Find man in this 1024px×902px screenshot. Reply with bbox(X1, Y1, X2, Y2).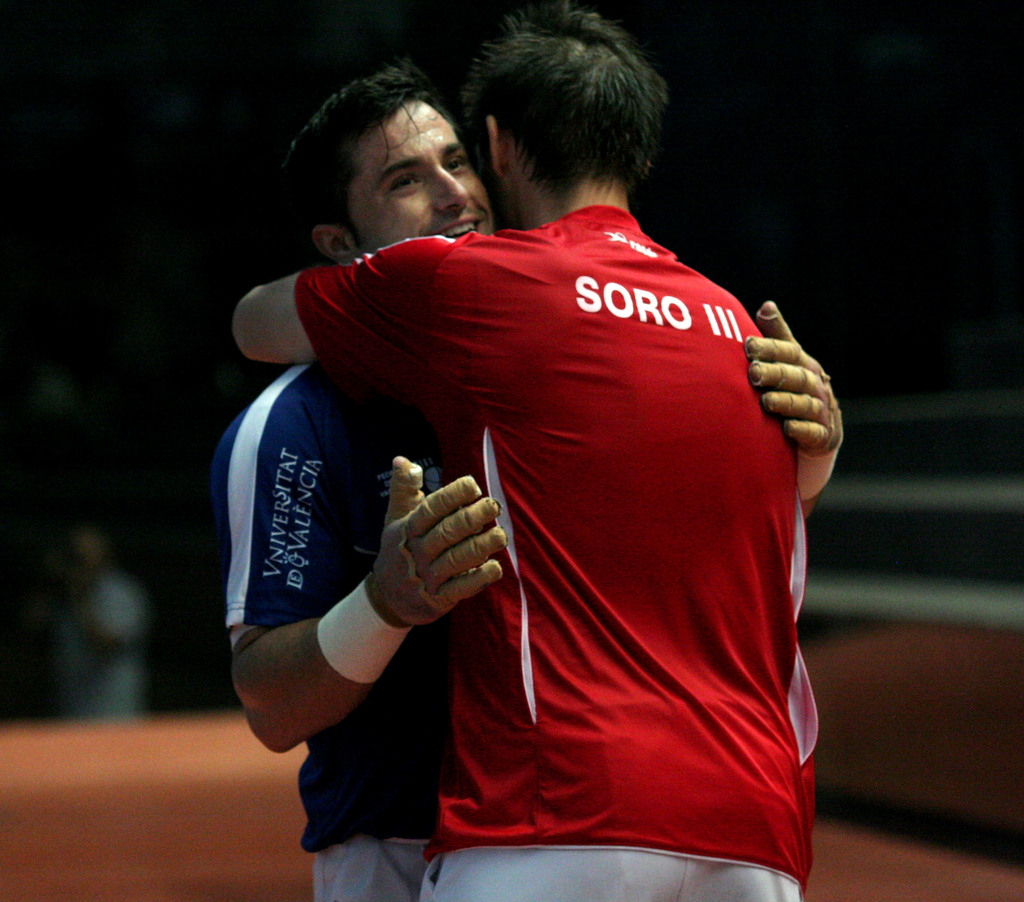
bbox(221, 45, 841, 901).
